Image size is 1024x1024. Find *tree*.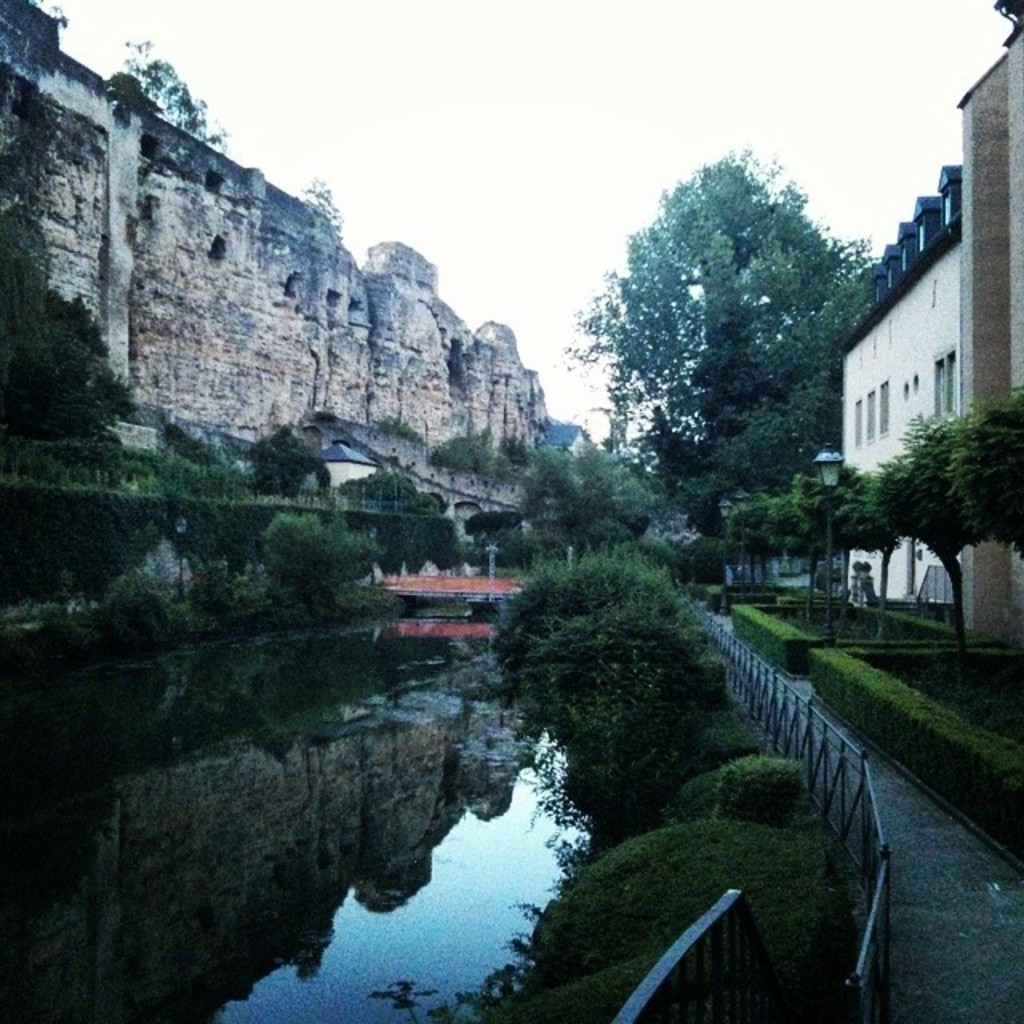
bbox=[0, 246, 171, 435].
